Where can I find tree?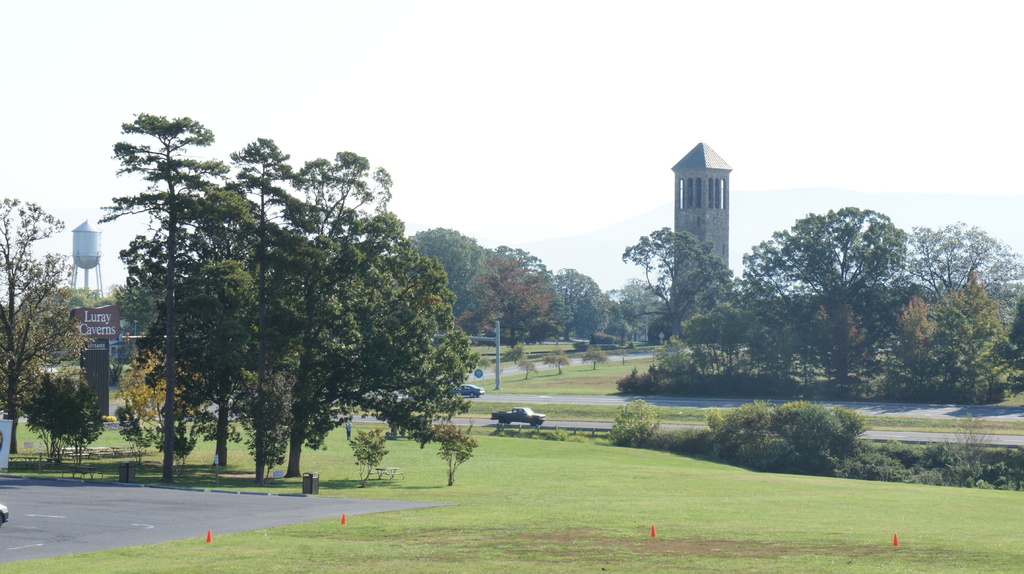
You can find it at (x1=725, y1=201, x2=911, y2=382).
